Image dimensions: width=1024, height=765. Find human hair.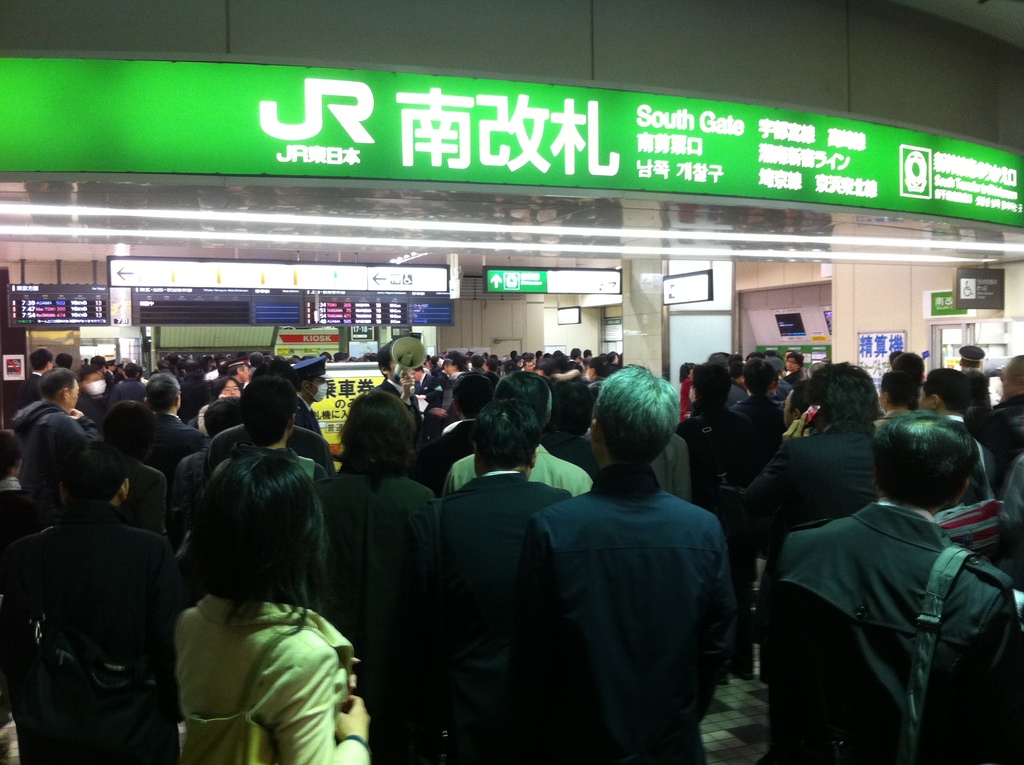
36 371 77 402.
